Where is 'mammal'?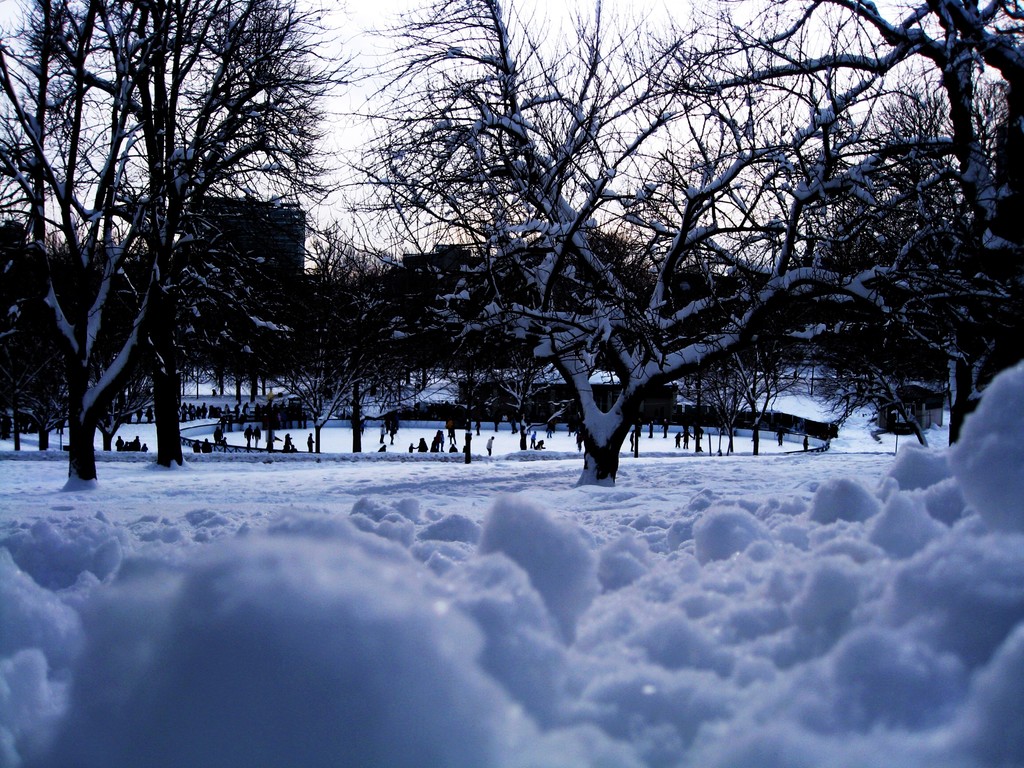
(left=635, top=418, right=640, bottom=438).
